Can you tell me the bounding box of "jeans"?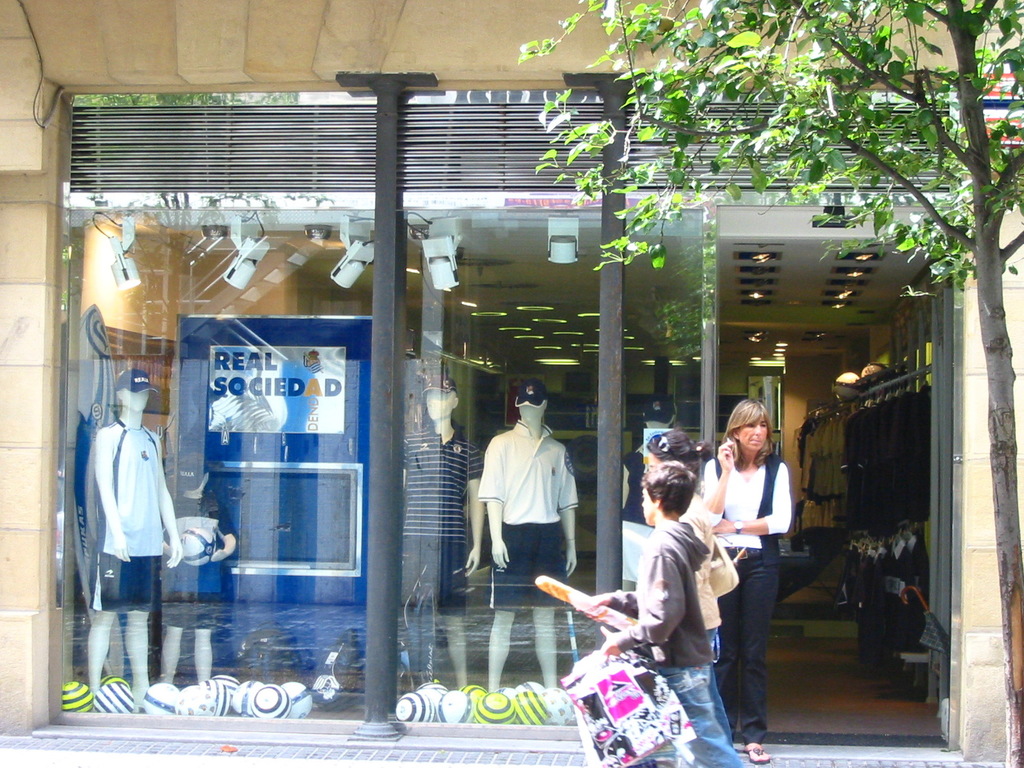
detection(661, 664, 746, 765).
